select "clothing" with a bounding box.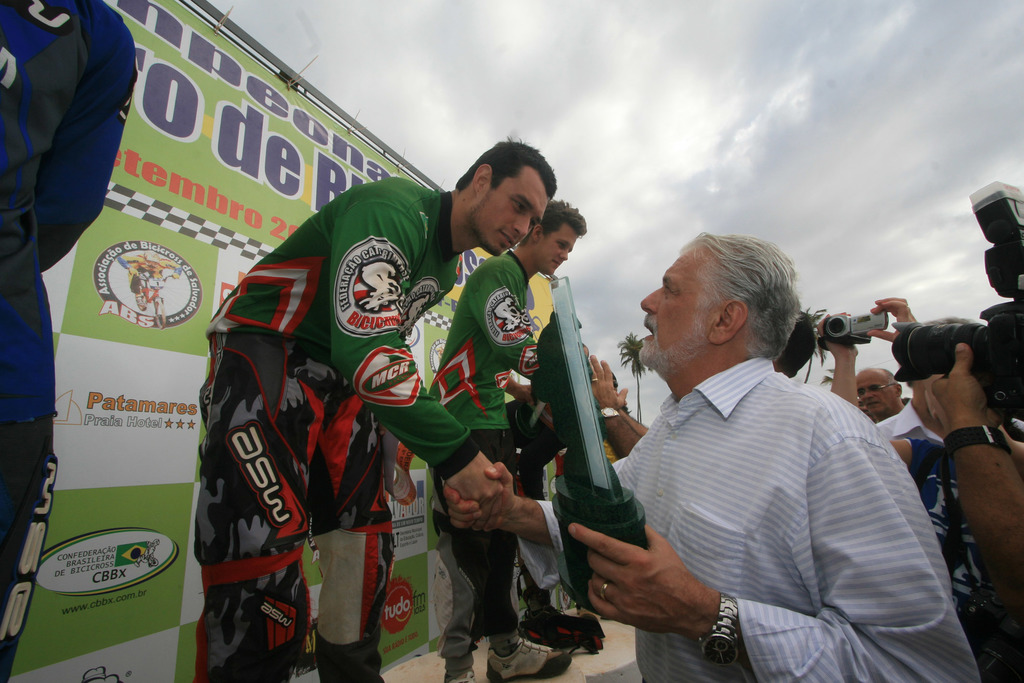
(left=607, top=302, right=948, bottom=668).
